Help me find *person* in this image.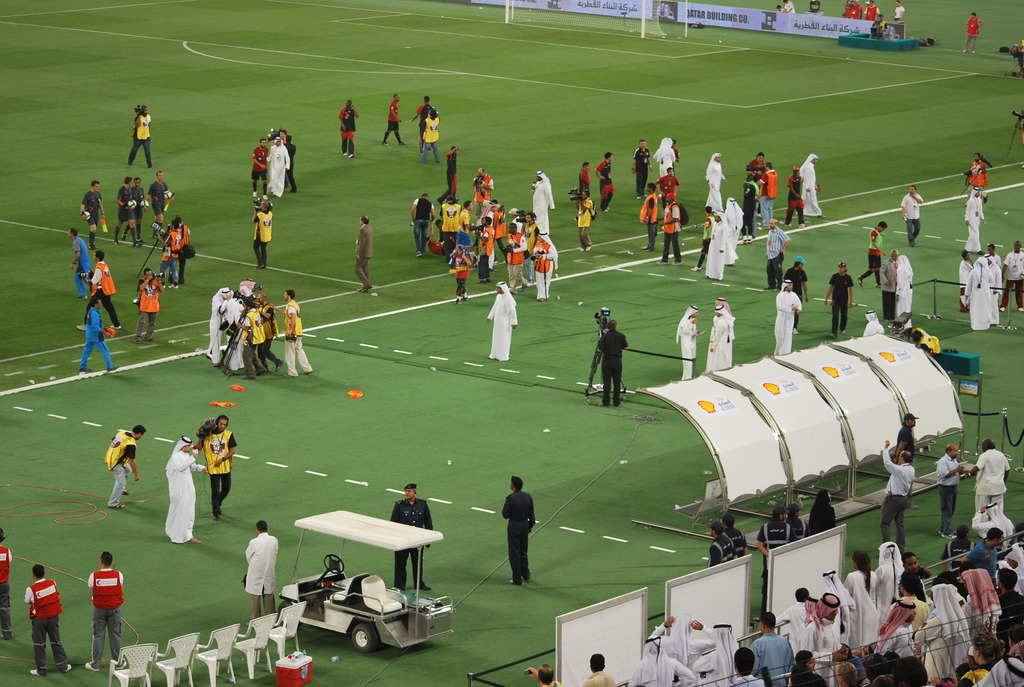
Found it: left=933, top=440, right=974, bottom=541.
